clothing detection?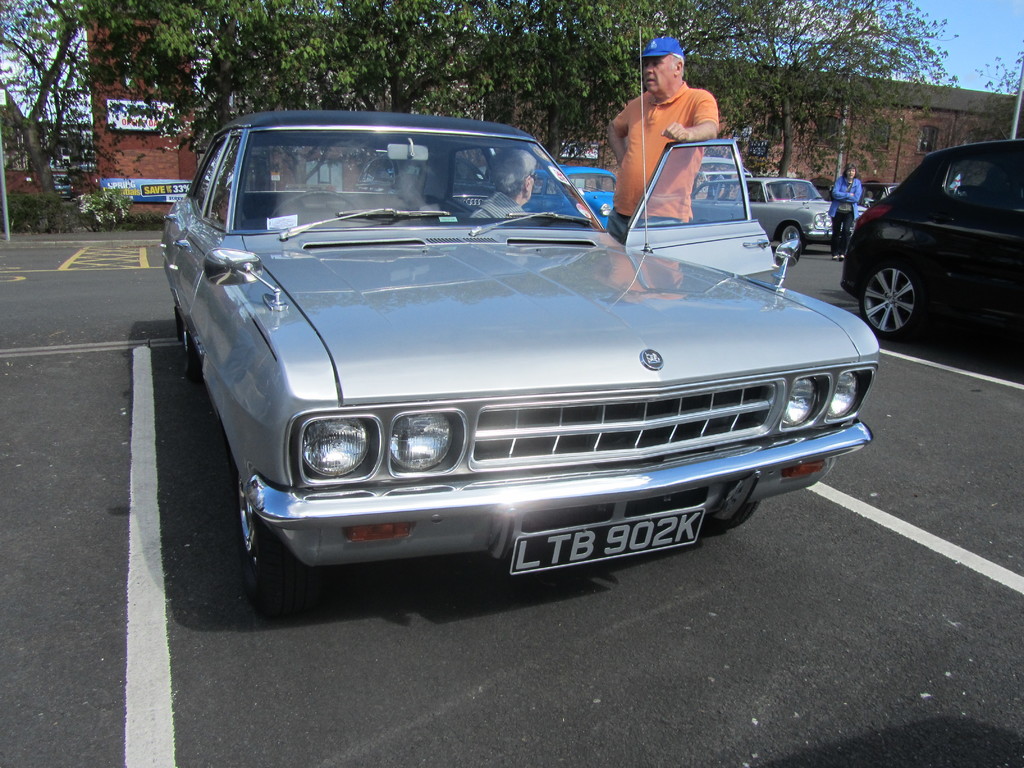
599/53/737/200
